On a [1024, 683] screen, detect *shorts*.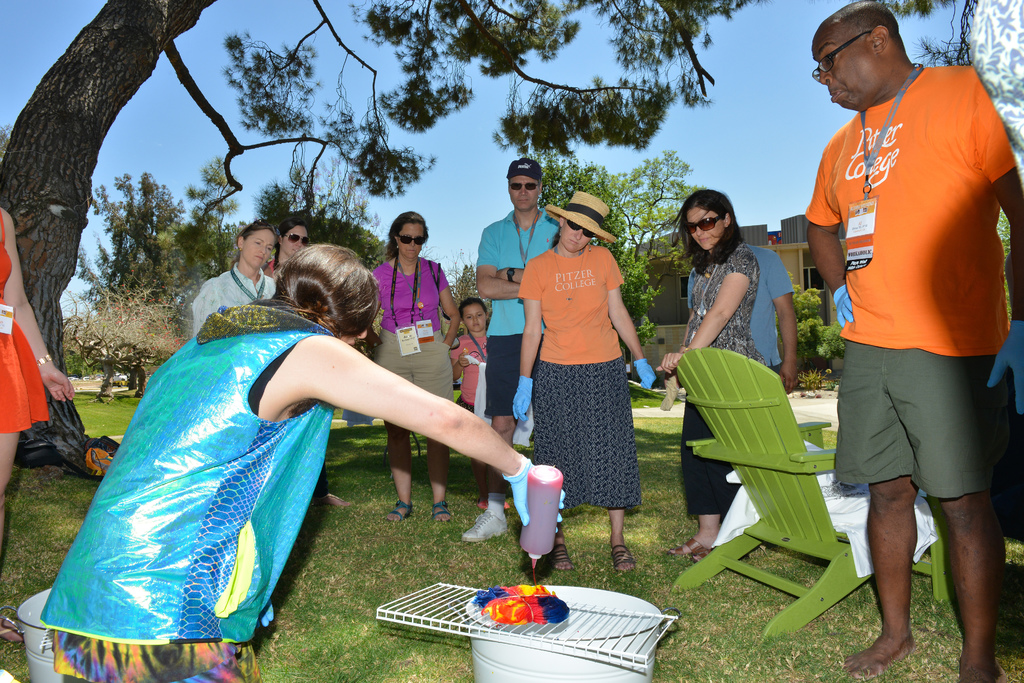
box=[383, 333, 452, 403].
